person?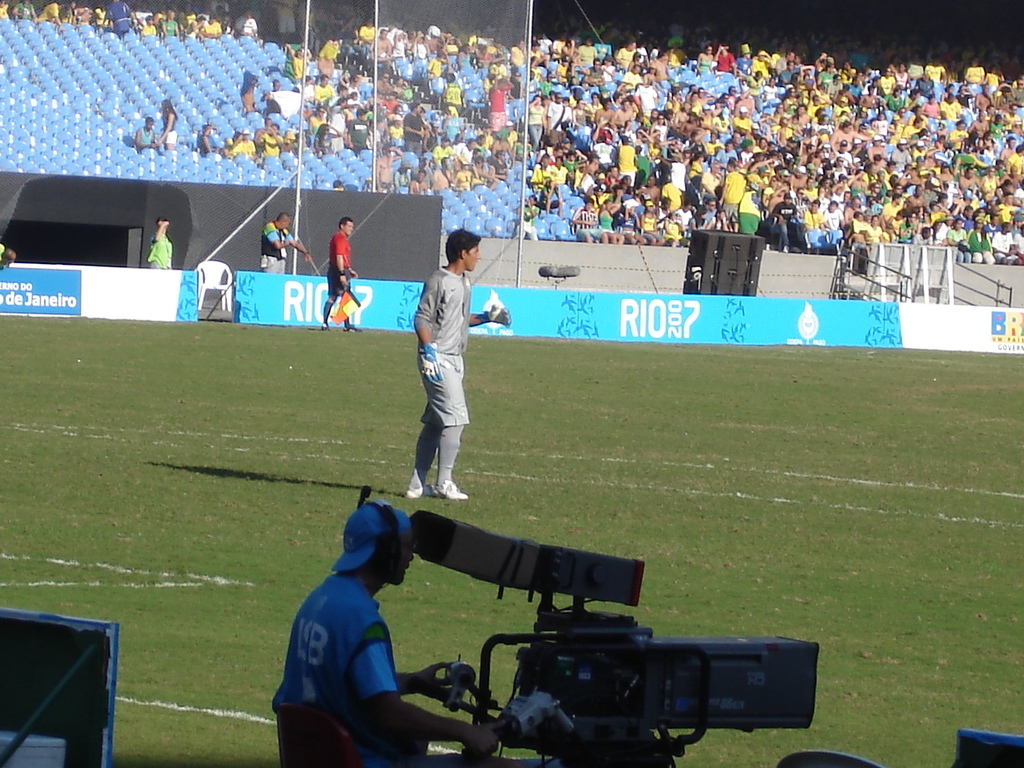
<region>151, 220, 171, 274</region>
